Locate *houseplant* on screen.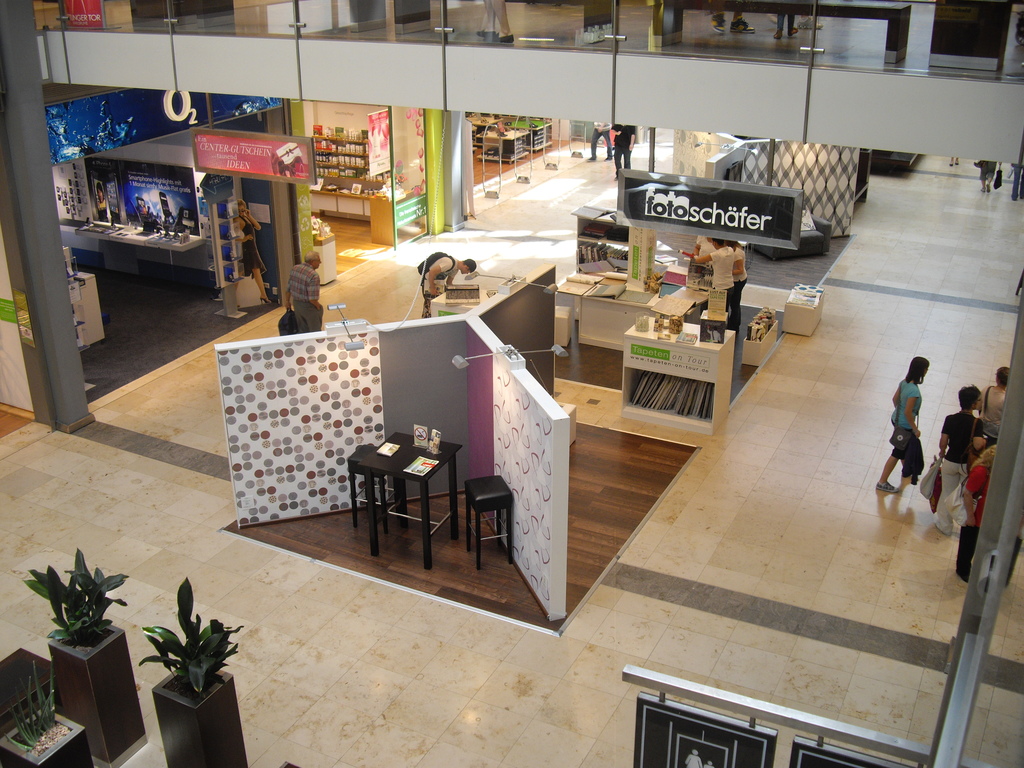
On screen at (x1=22, y1=547, x2=132, y2=766).
